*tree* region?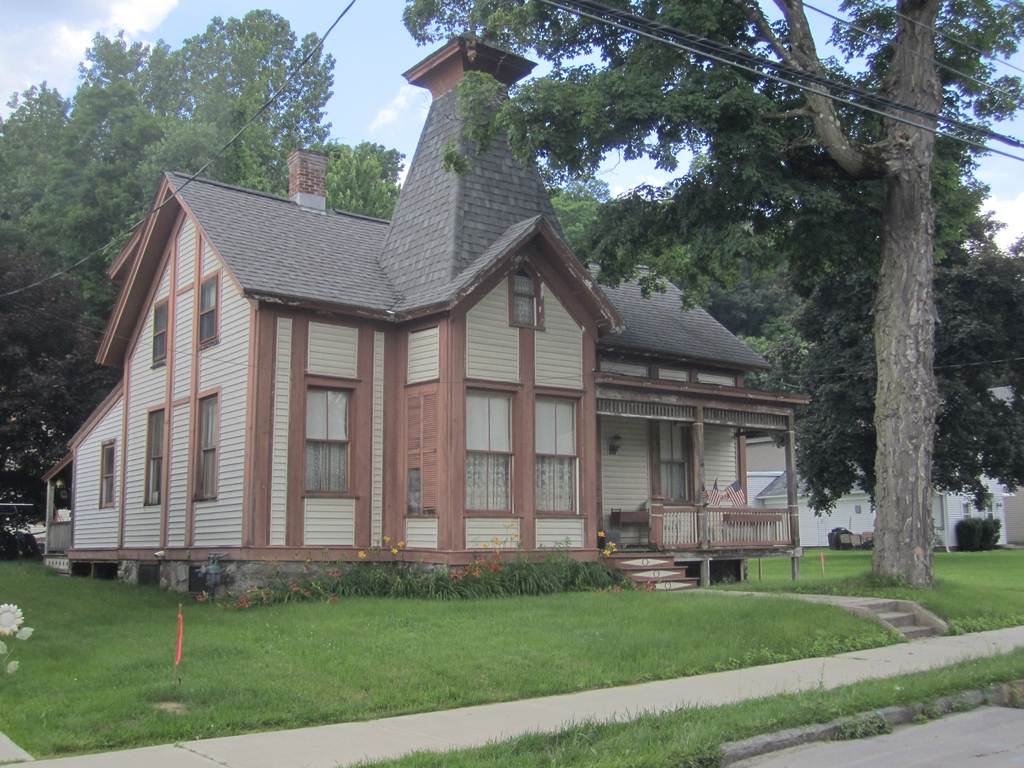
<box>326,141,410,216</box>
